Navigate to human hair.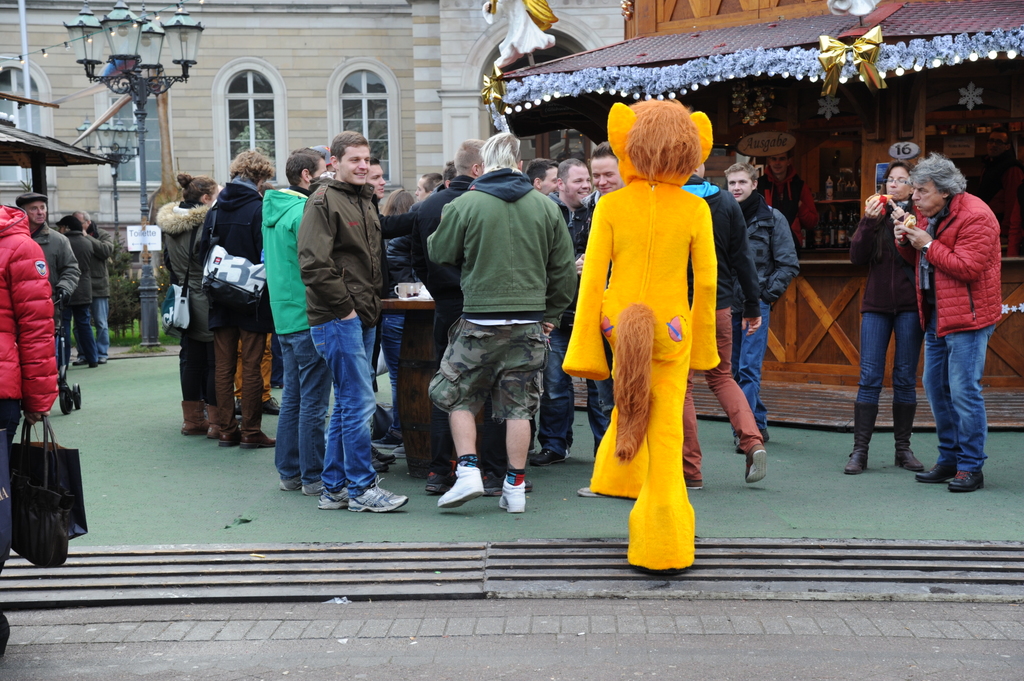
Navigation target: box(376, 186, 413, 216).
